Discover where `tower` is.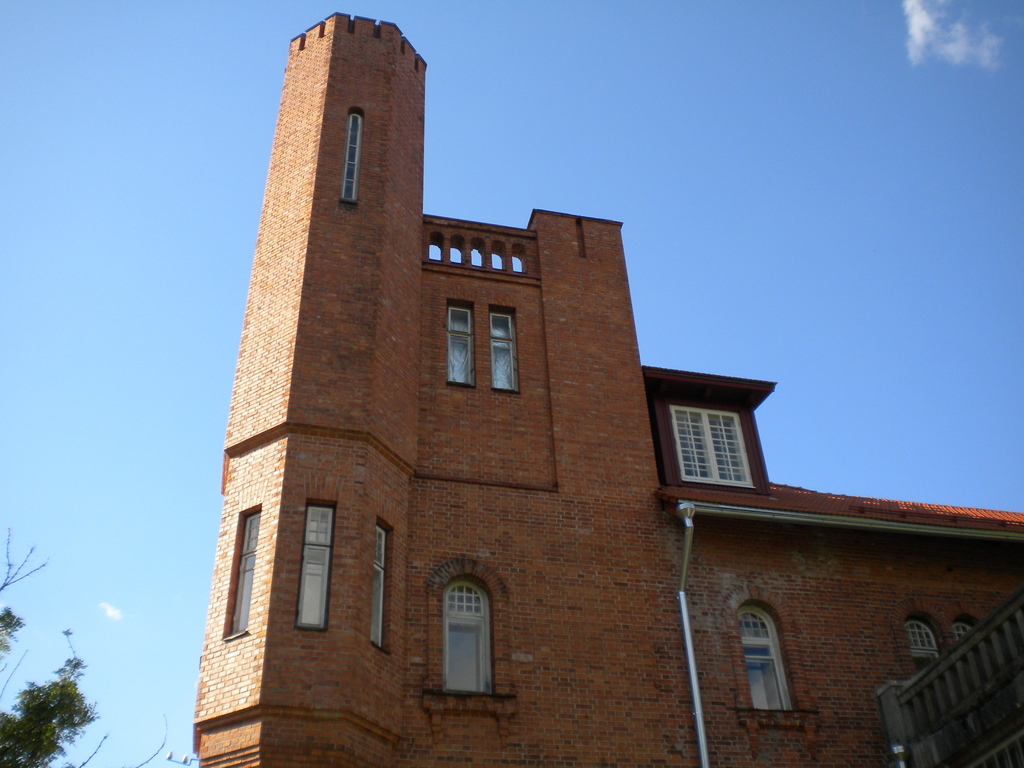
Discovered at region(170, 1, 650, 767).
